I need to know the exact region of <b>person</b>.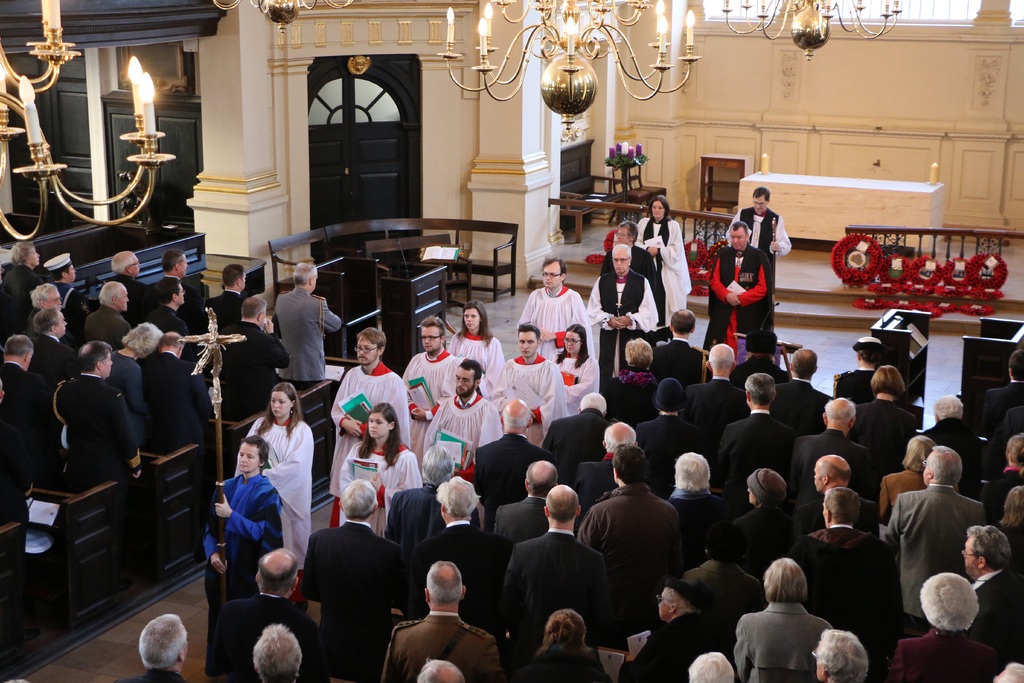
Region: bbox=(706, 218, 783, 355).
